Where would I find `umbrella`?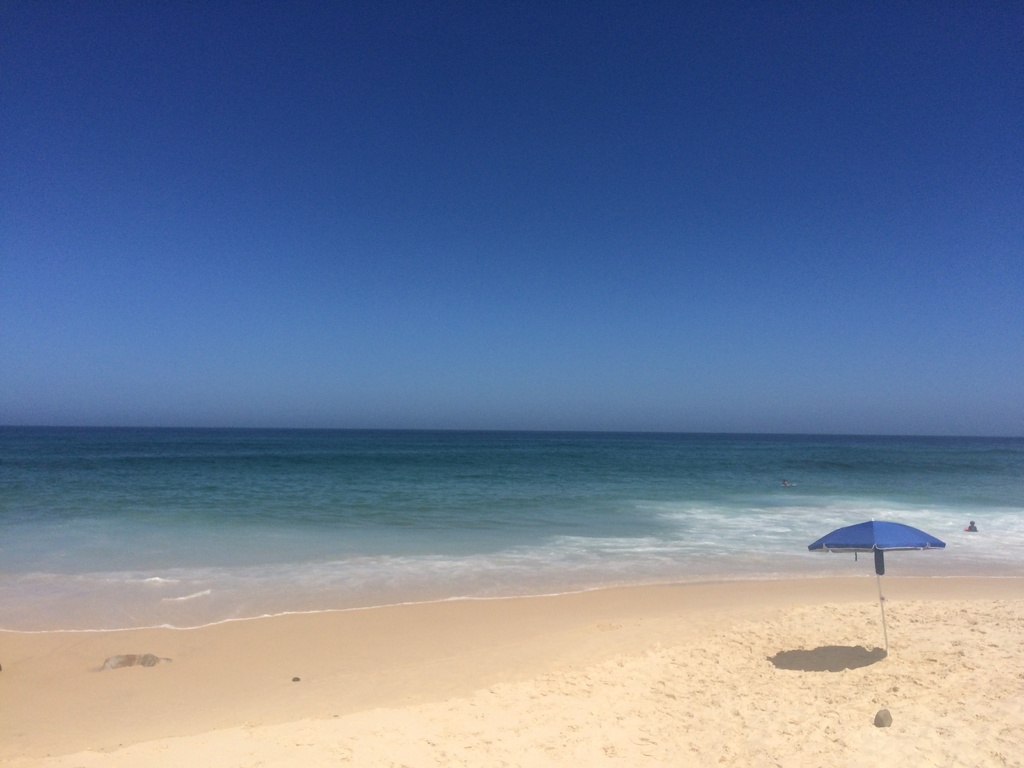
At select_region(806, 520, 949, 644).
